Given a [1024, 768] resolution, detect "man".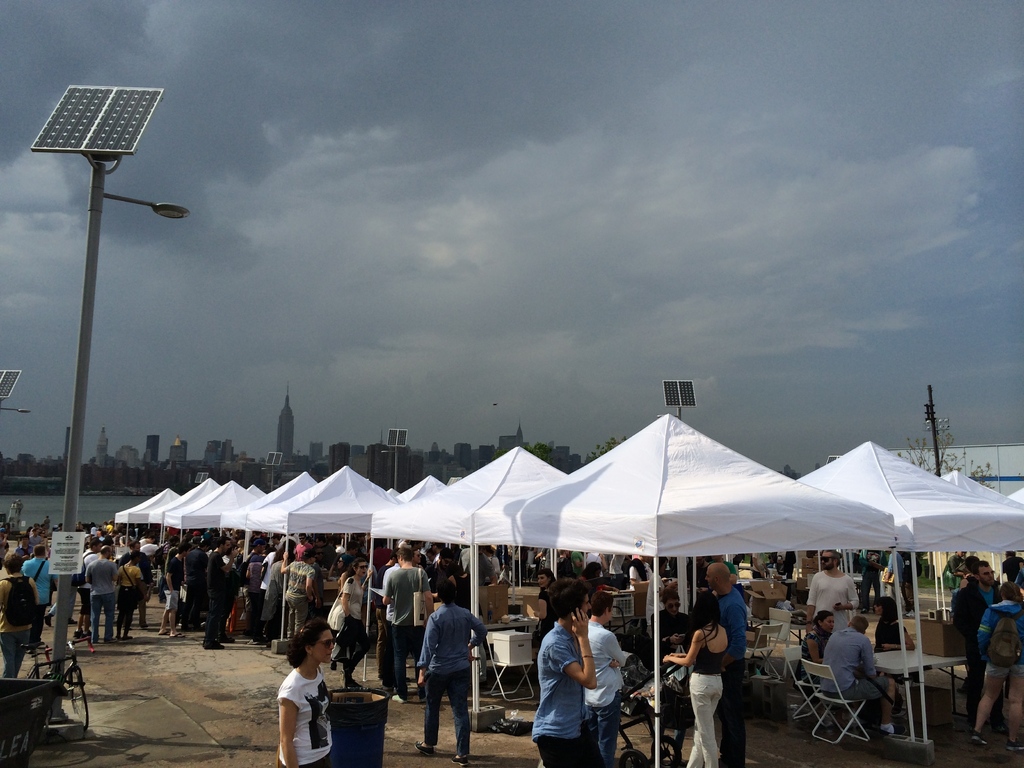
Rect(29, 525, 40, 545).
